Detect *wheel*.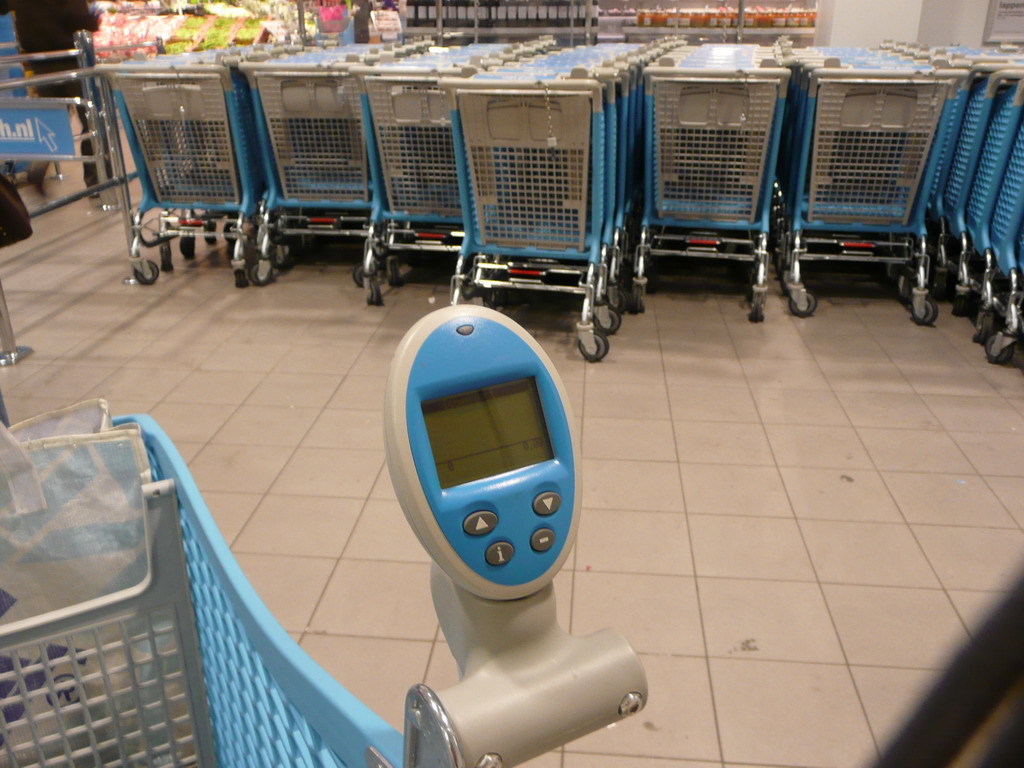
Detected at (x1=592, y1=306, x2=621, y2=333).
